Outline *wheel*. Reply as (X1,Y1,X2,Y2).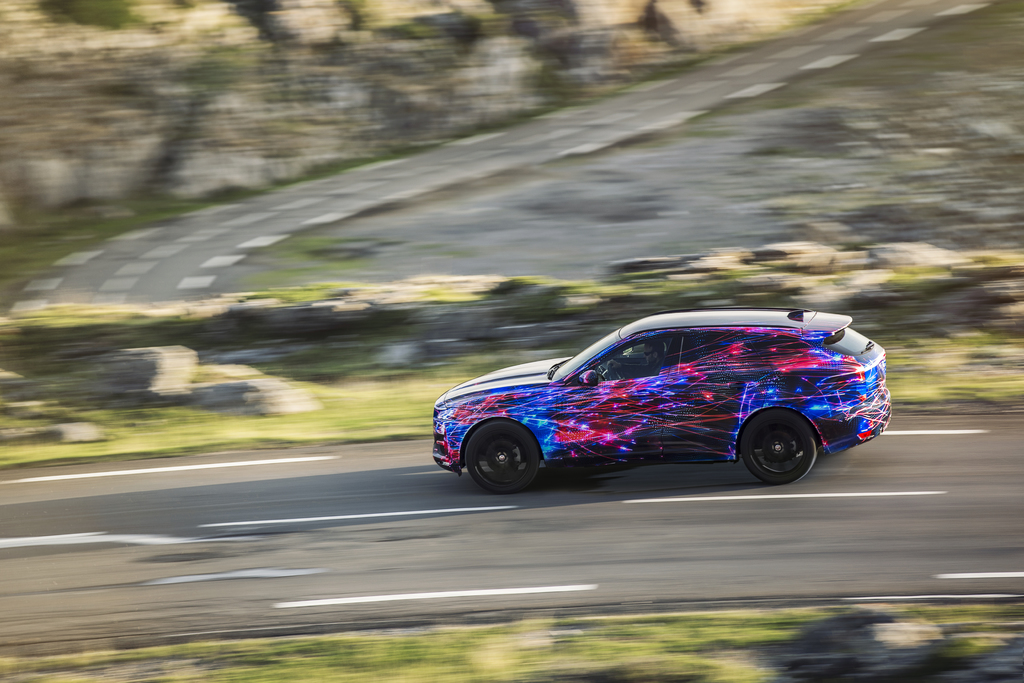
(739,411,815,486).
